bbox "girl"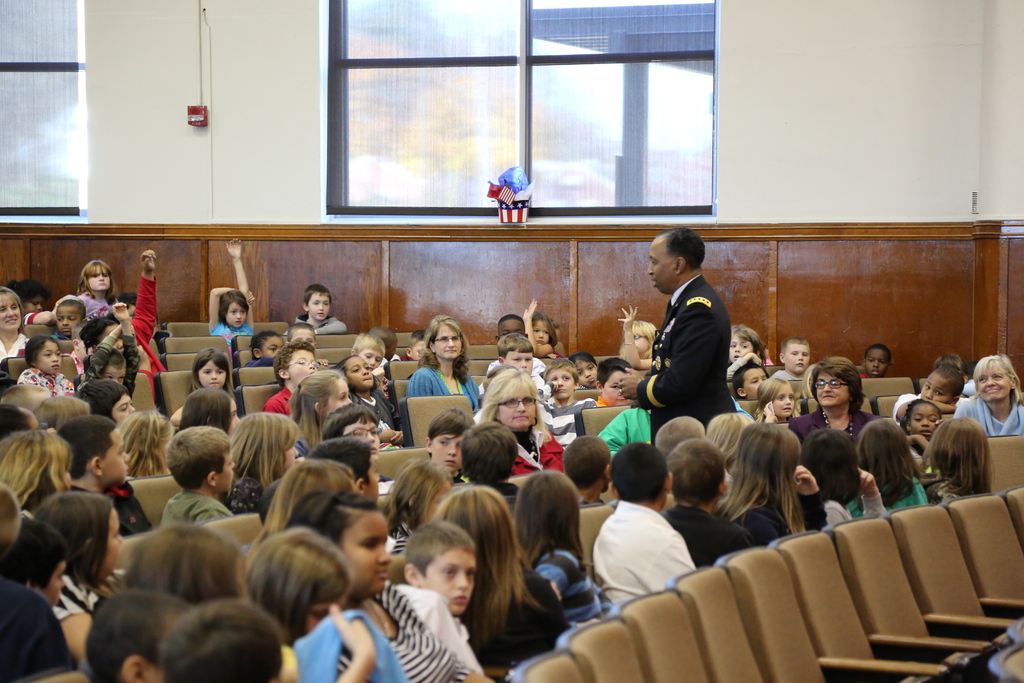
{"x1": 801, "y1": 424, "x2": 884, "y2": 527}
